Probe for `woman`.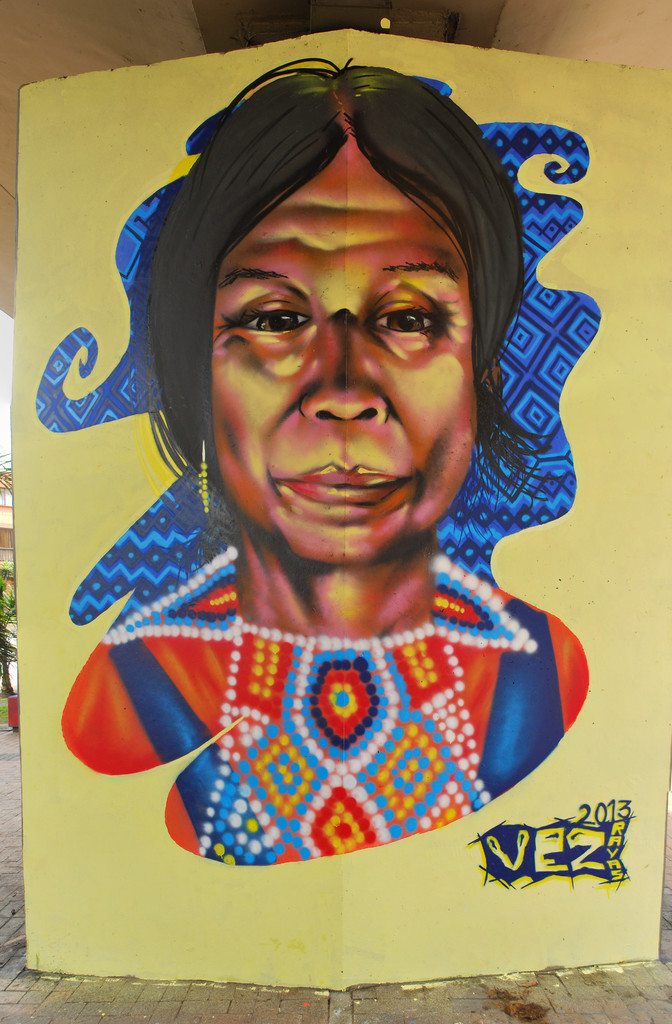
Probe result: <box>60,60,588,865</box>.
